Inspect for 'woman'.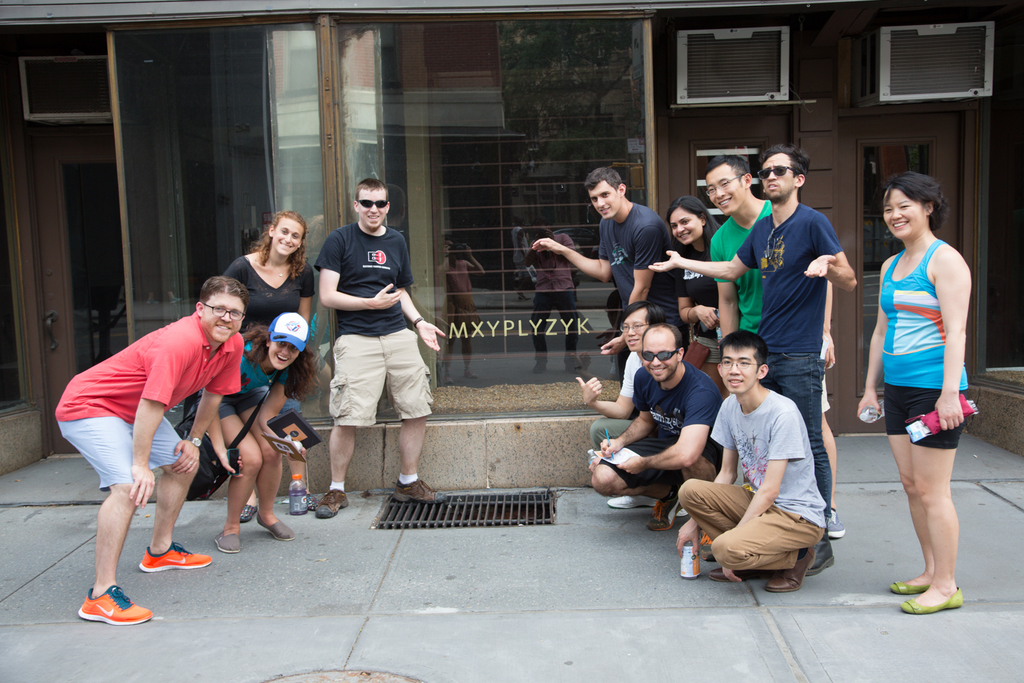
Inspection: (205, 310, 323, 556).
